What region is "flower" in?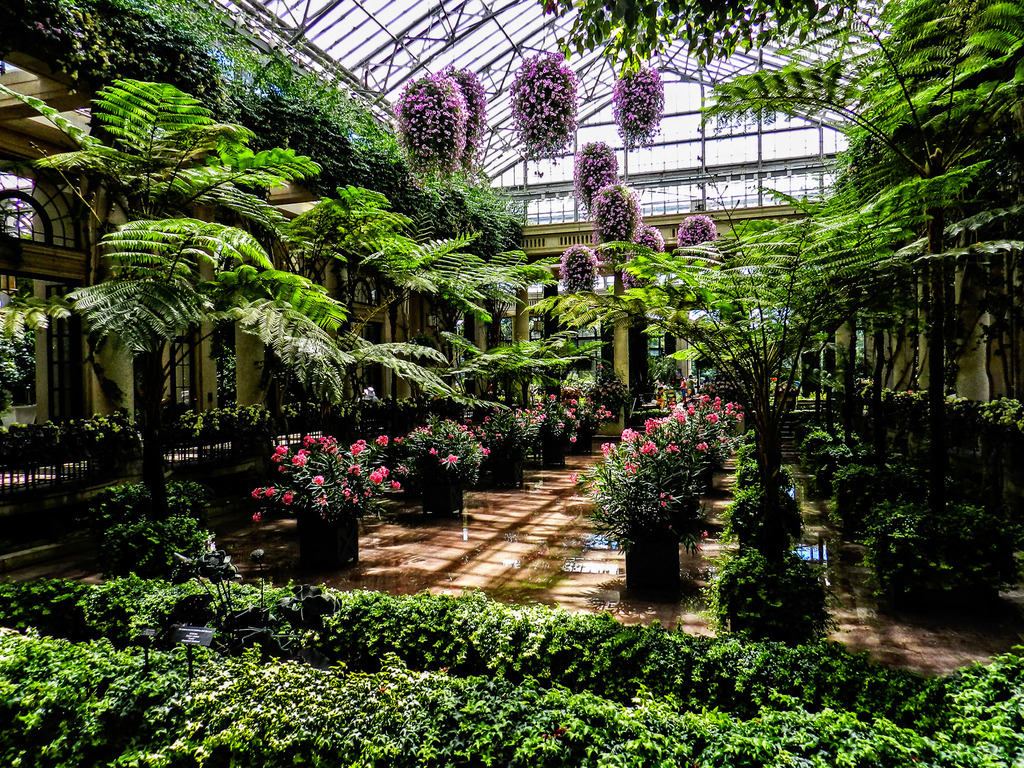
locate(377, 431, 389, 447).
